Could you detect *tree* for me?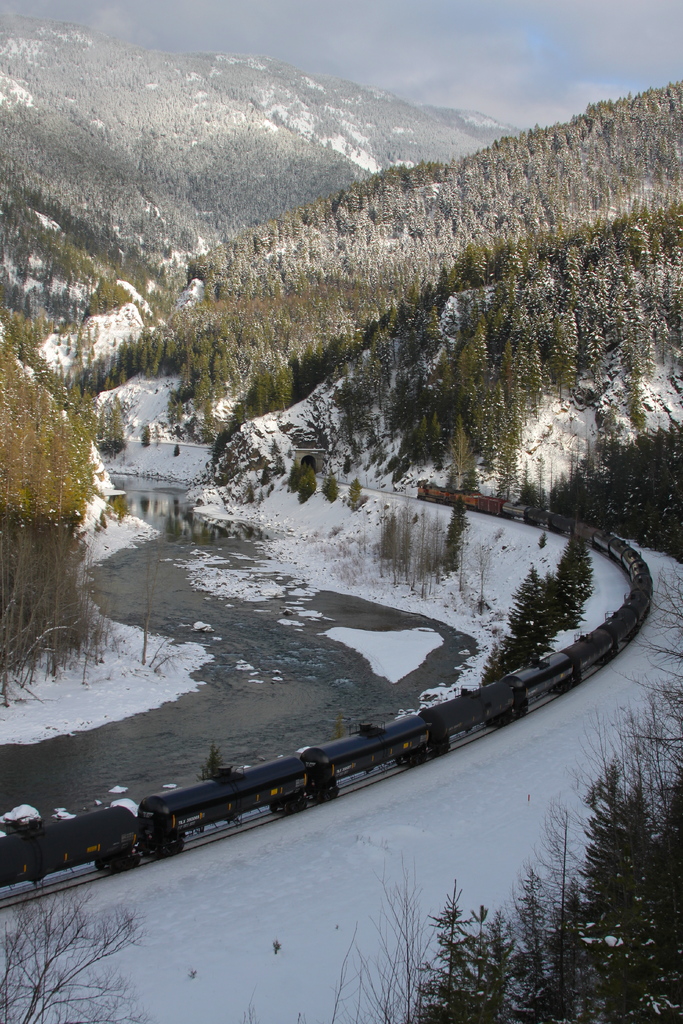
Detection result: [449,244,491,287].
